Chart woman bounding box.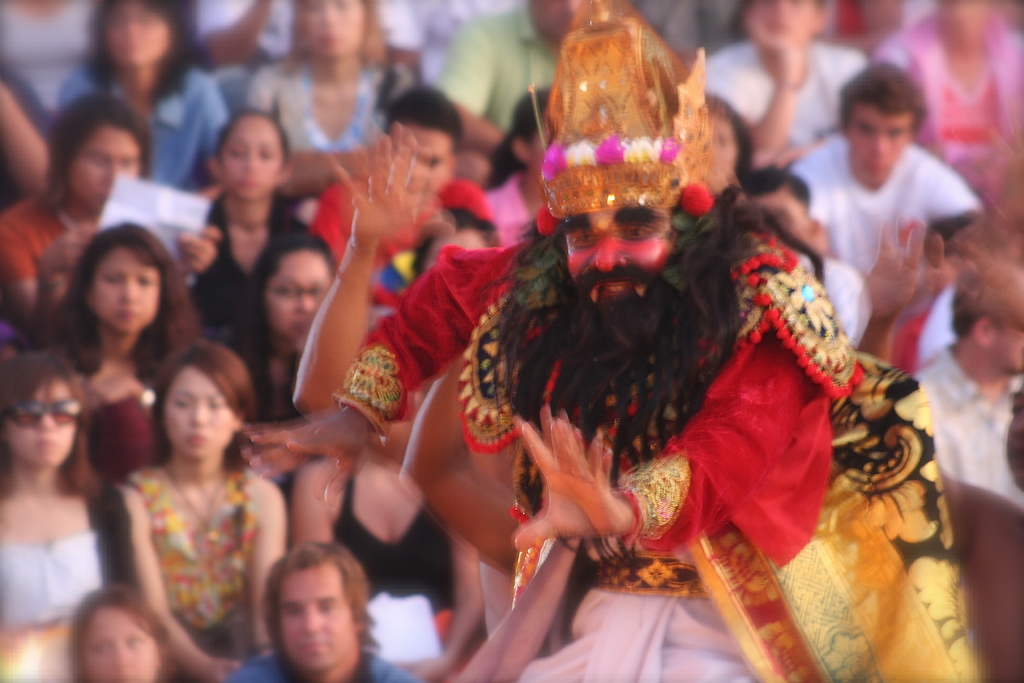
Charted: bbox=(103, 320, 291, 682).
